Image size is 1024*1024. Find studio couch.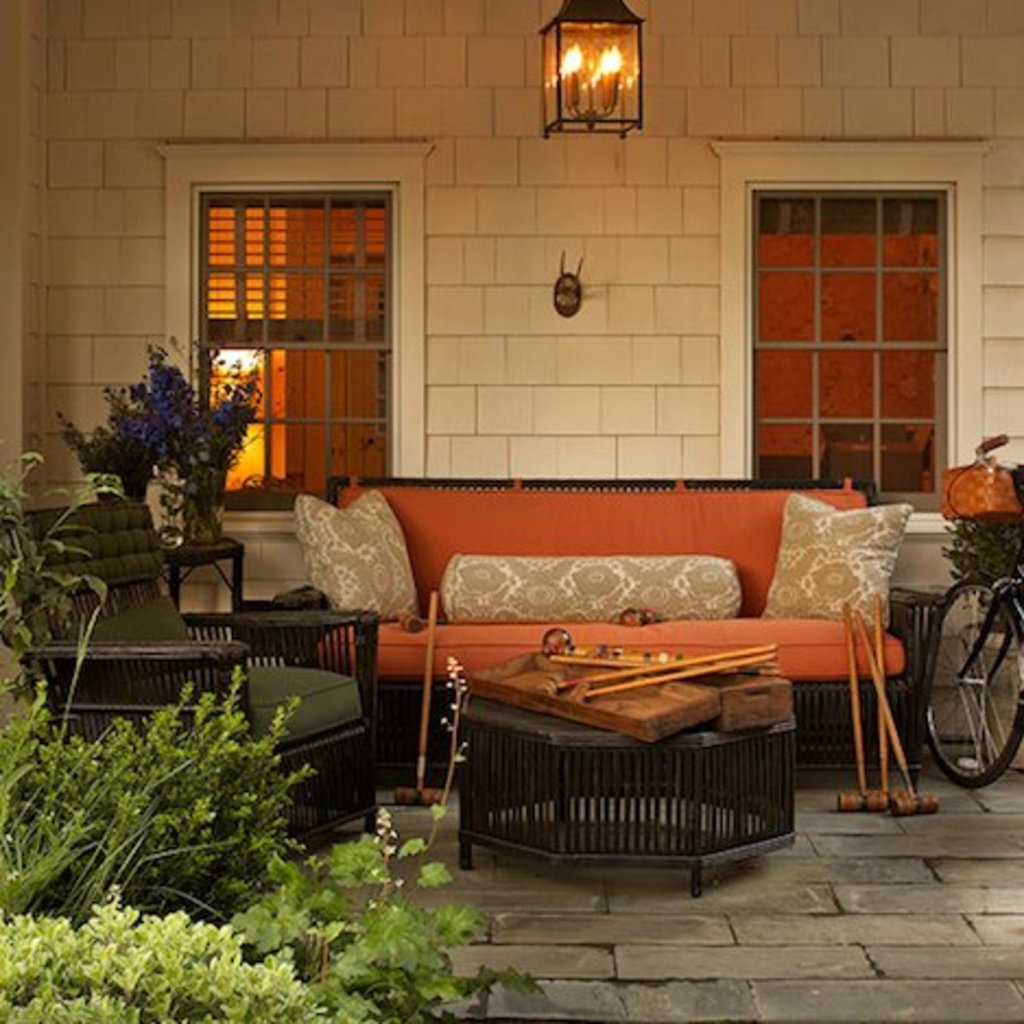
<box>238,463,937,777</box>.
